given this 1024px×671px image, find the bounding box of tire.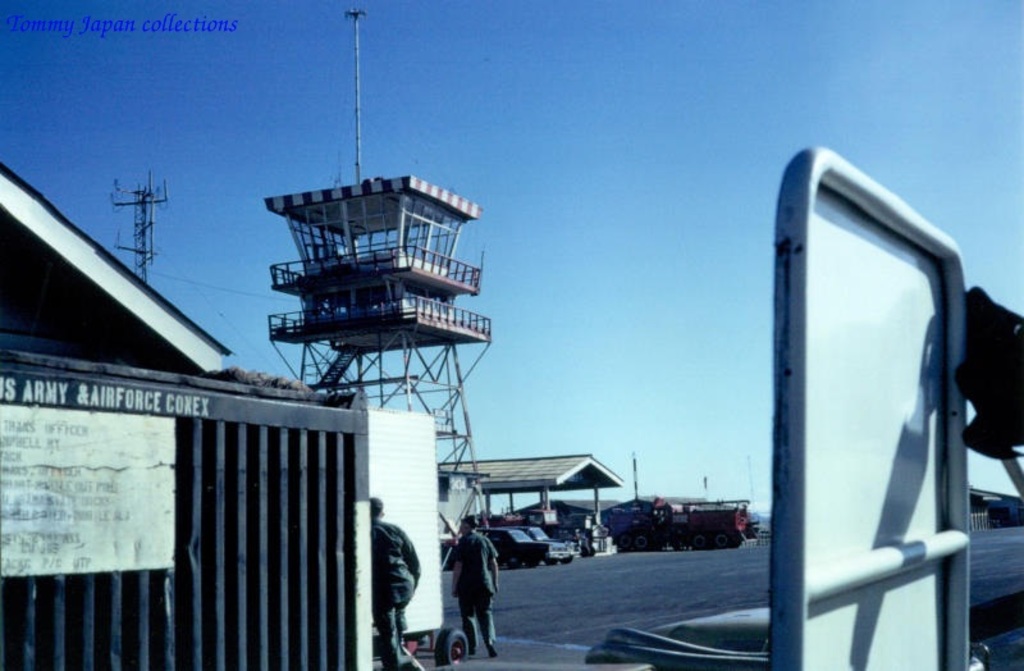
[x1=557, y1=556, x2=570, y2=565].
